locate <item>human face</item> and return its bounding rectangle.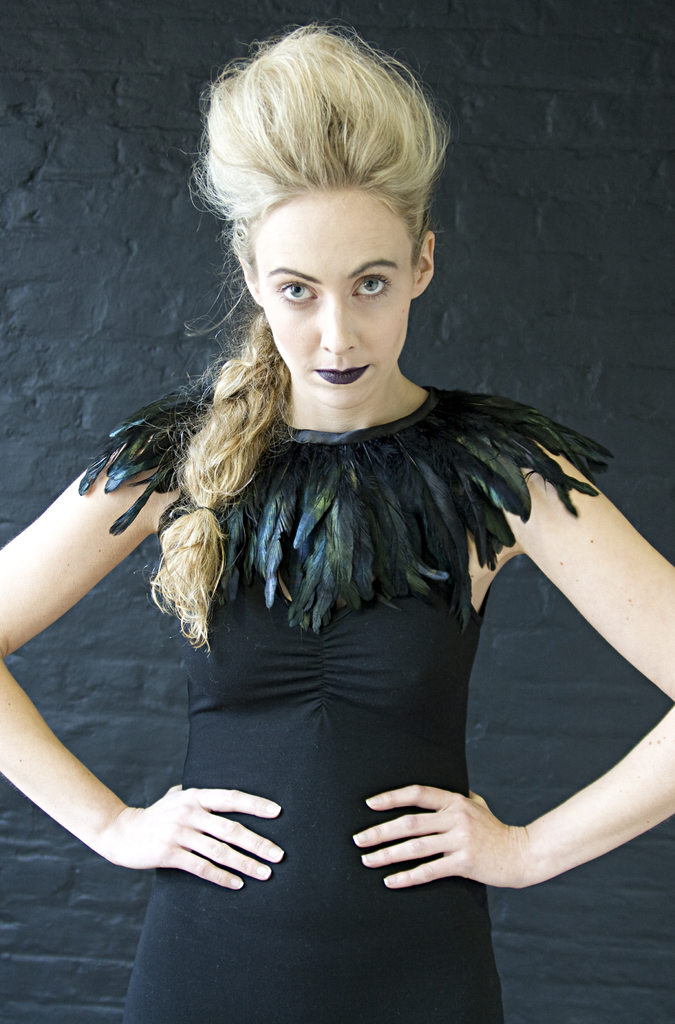
rect(242, 189, 409, 404).
